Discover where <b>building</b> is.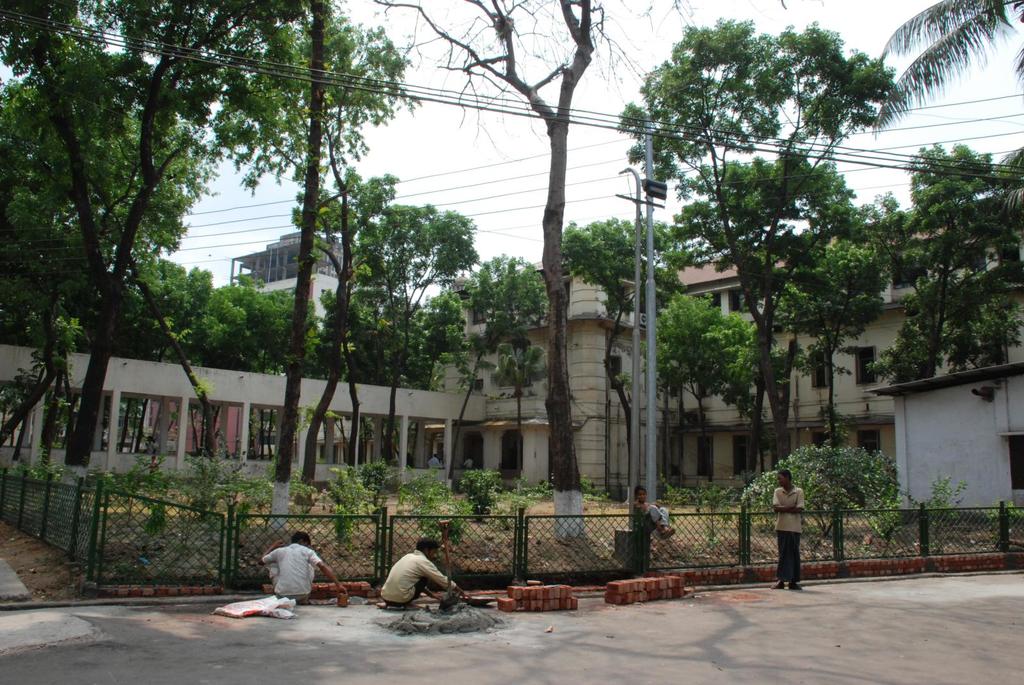
Discovered at crop(441, 190, 1021, 499).
